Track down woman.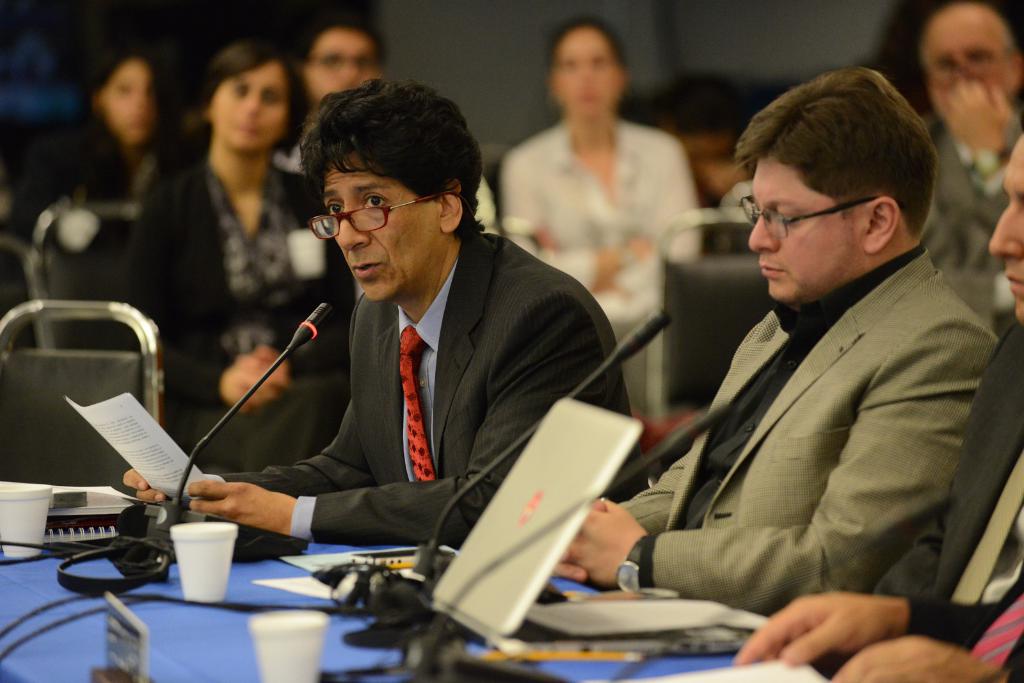
Tracked to 6/45/191/252.
